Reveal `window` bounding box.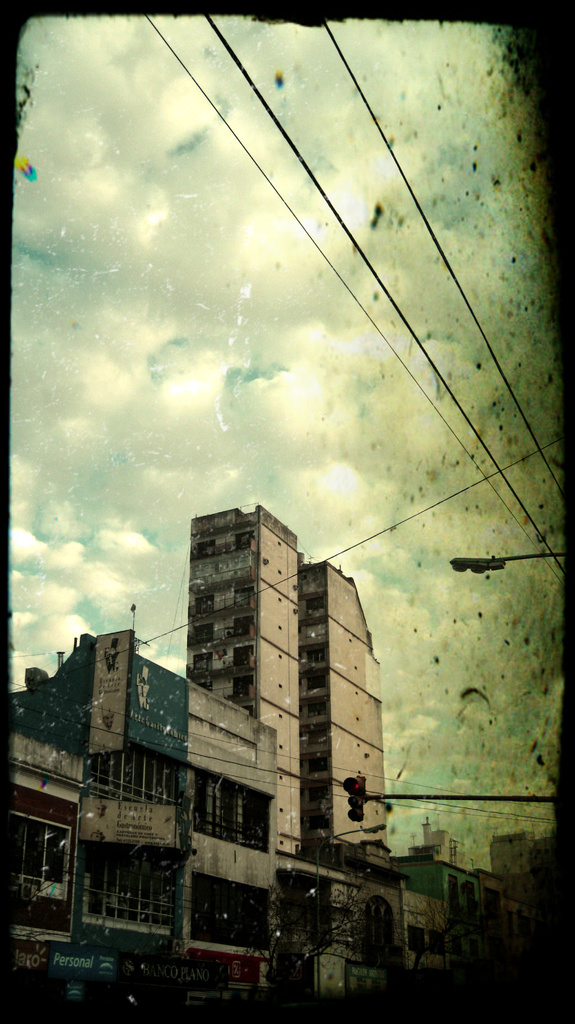
Revealed: 304, 674, 324, 691.
